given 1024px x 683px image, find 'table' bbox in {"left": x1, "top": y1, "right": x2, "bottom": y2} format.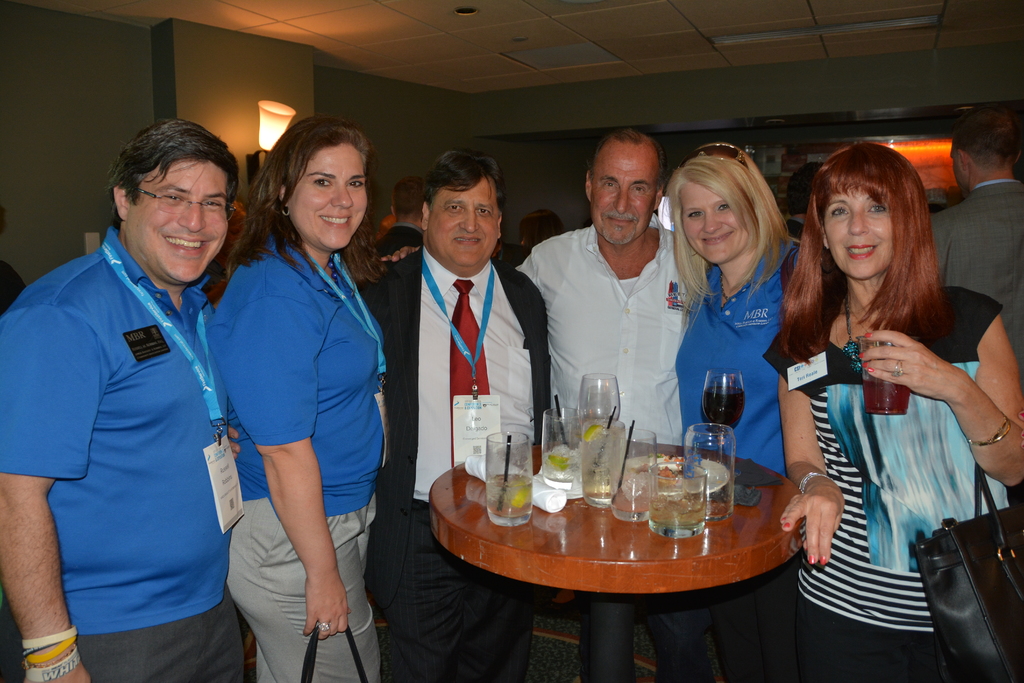
{"left": 436, "top": 457, "right": 812, "bottom": 659}.
